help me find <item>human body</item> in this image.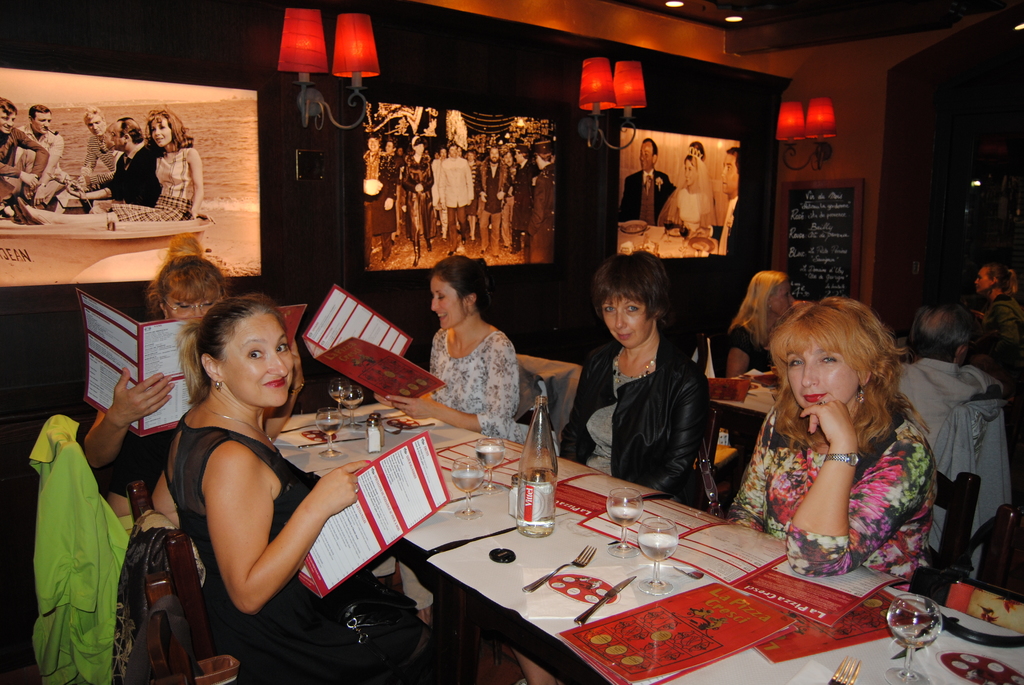
Found it: rect(145, 283, 369, 659).
